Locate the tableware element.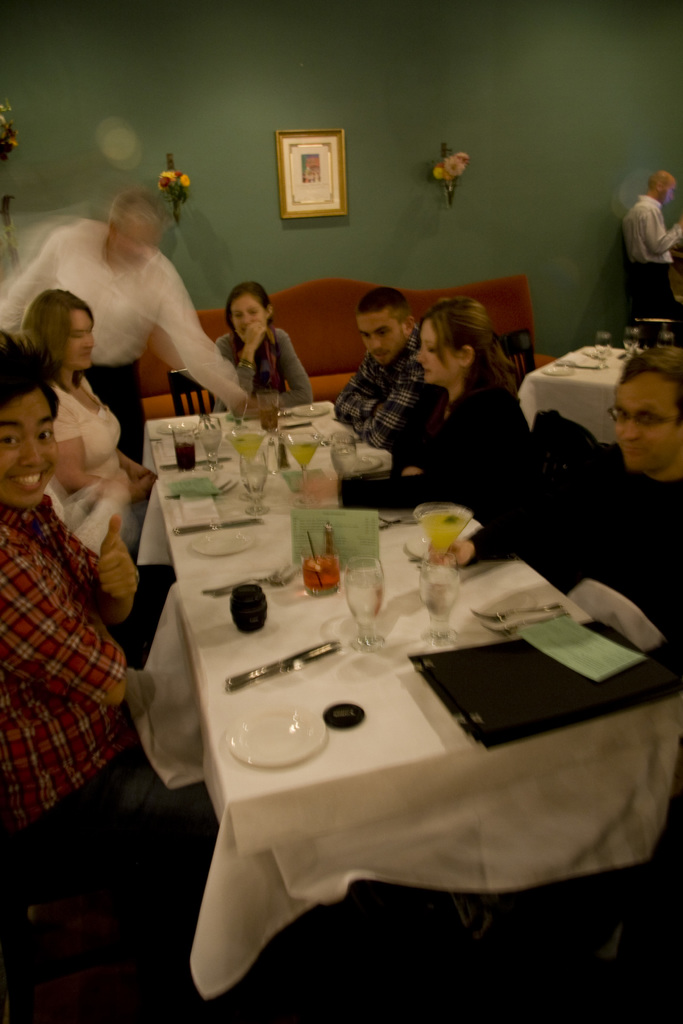
Element bbox: rect(597, 332, 613, 372).
